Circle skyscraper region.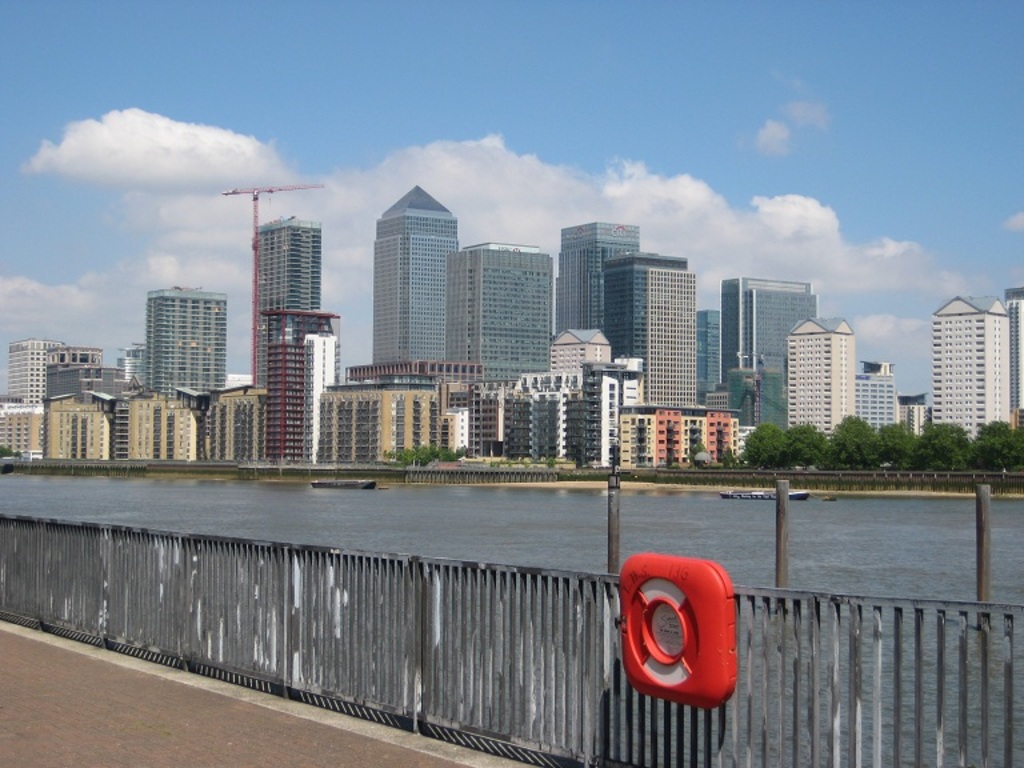
Region: Rect(557, 335, 609, 388).
